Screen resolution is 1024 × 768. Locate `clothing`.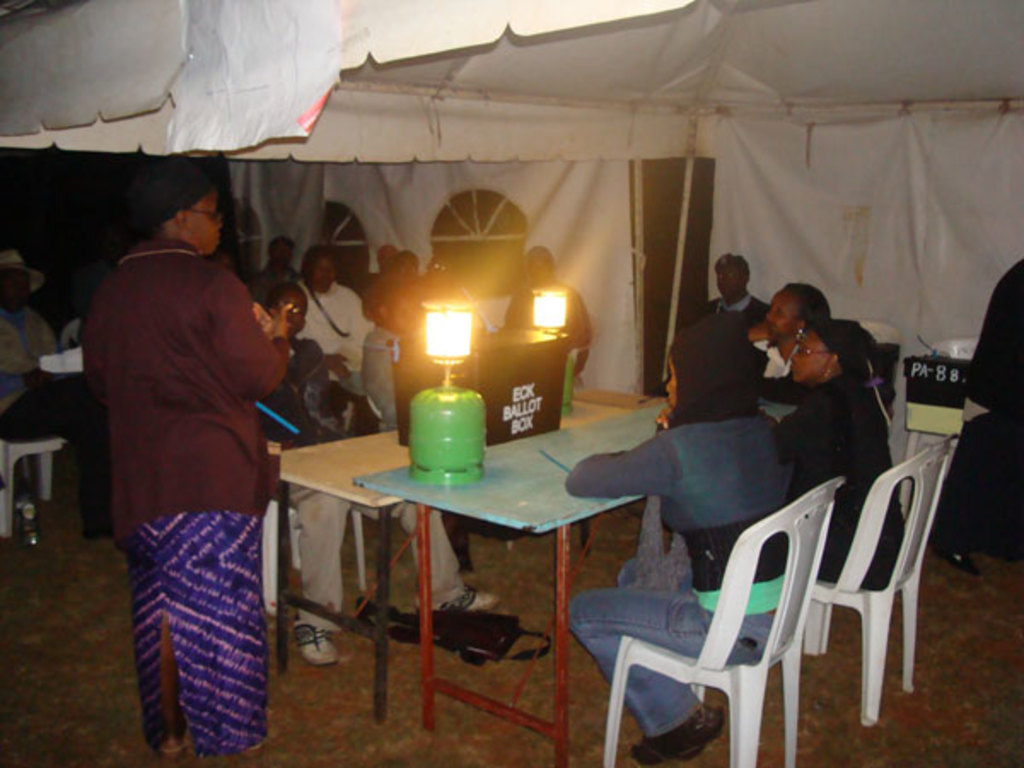
0,294,116,507.
